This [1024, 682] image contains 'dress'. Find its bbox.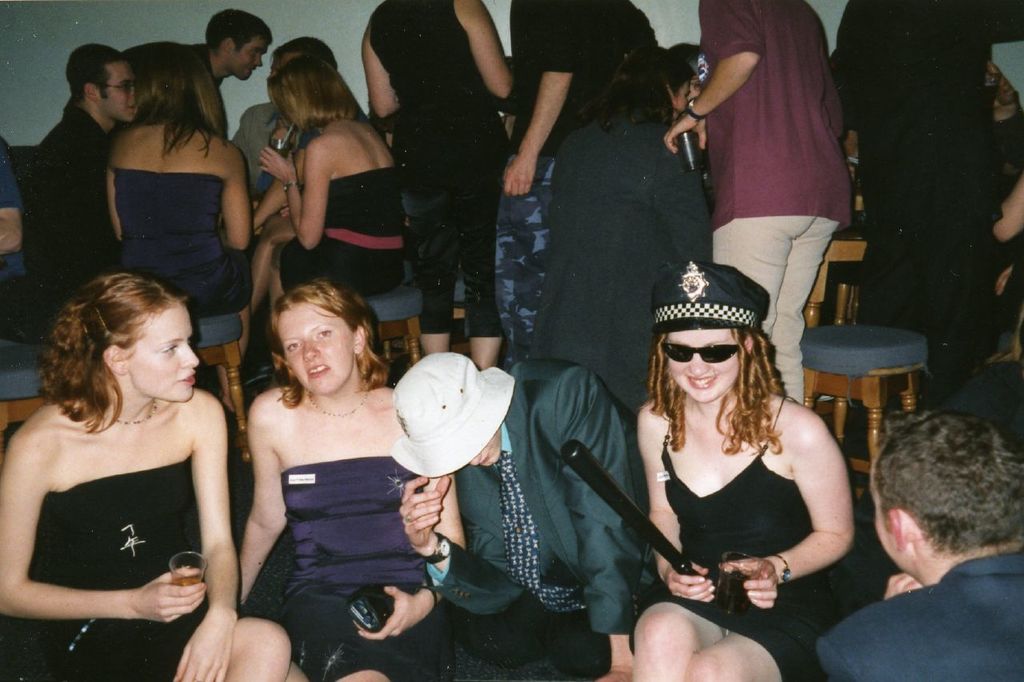
box(626, 394, 848, 681).
